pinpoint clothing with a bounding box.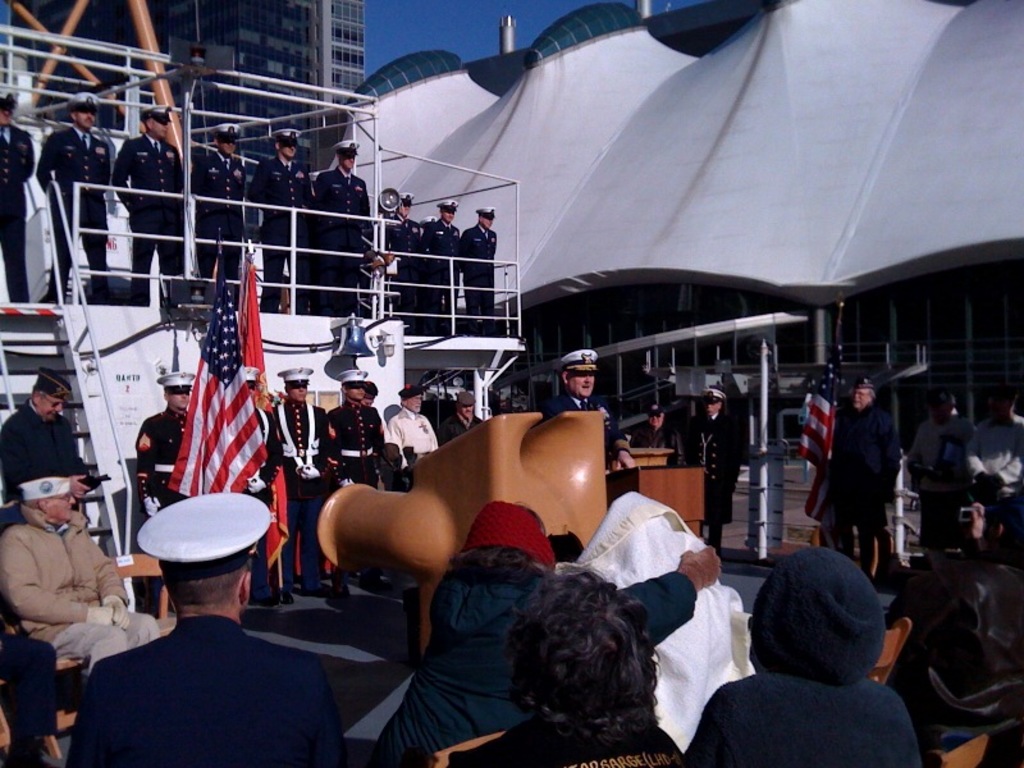
x1=323 y1=394 x2=385 y2=495.
